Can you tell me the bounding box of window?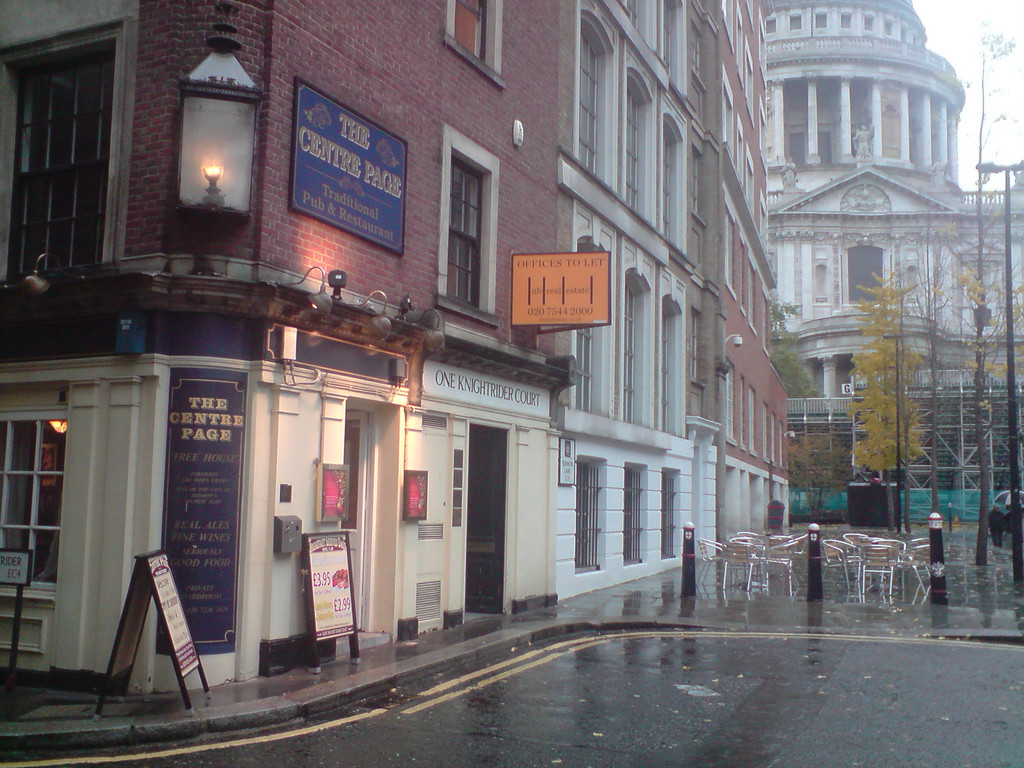
box=[13, 13, 136, 271].
